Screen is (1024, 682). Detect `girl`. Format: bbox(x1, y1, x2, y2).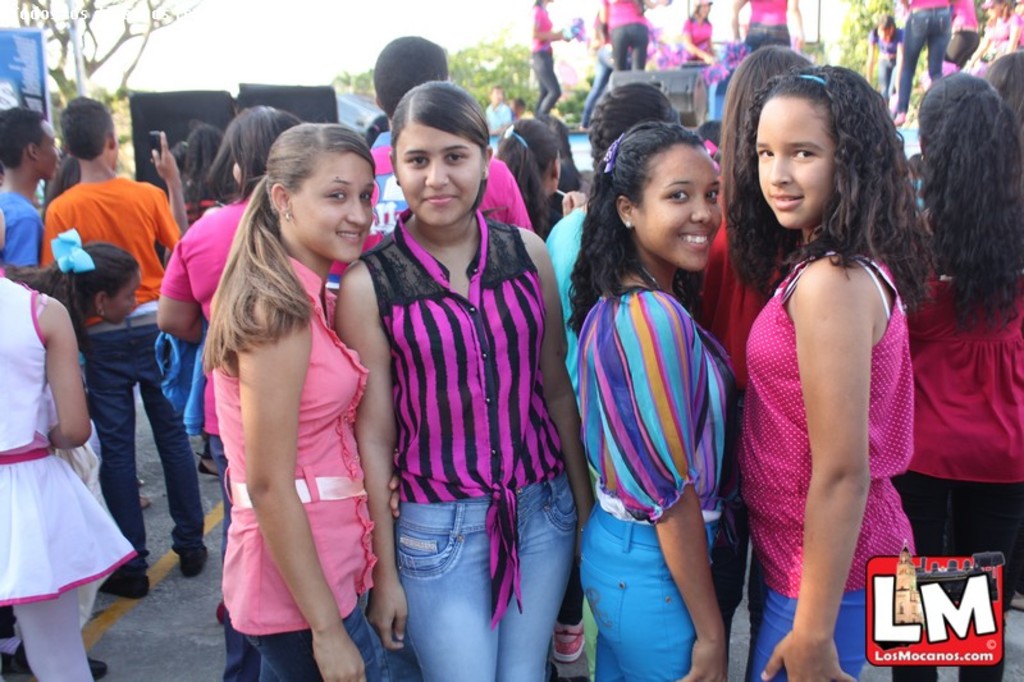
bbox(0, 206, 137, 681).
